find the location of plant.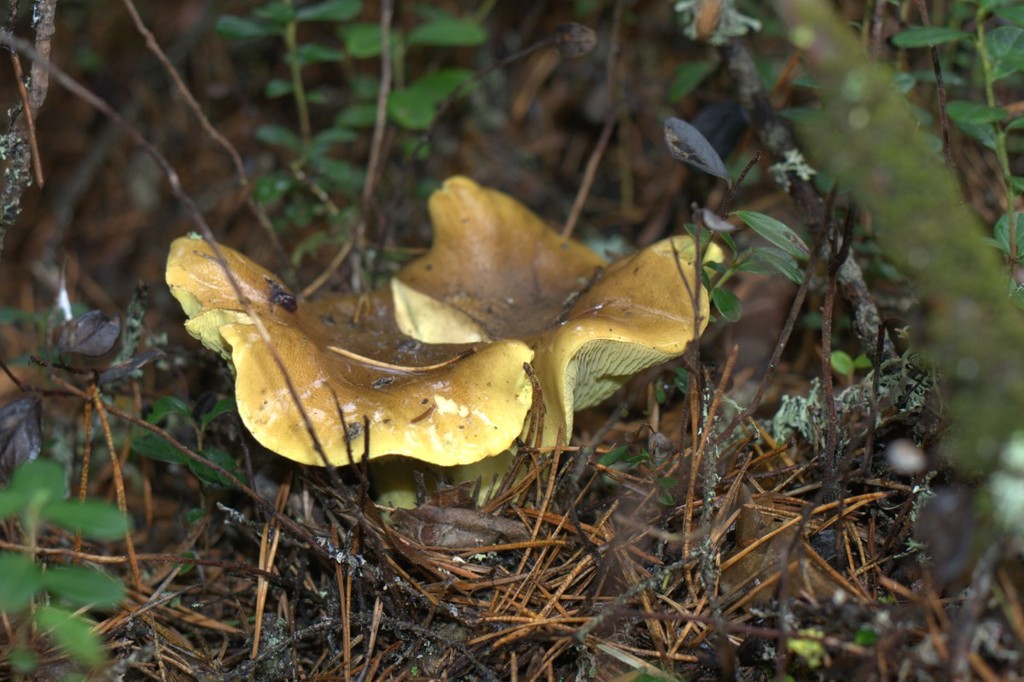
Location: BBox(602, 452, 672, 504).
